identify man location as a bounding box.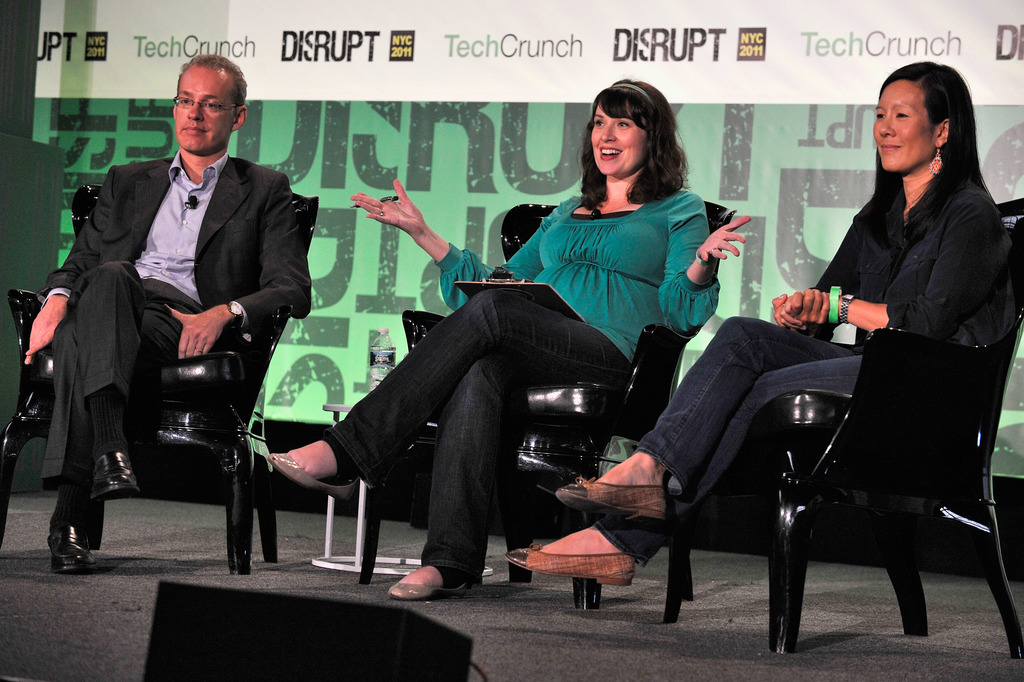
(51, 37, 295, 571).
